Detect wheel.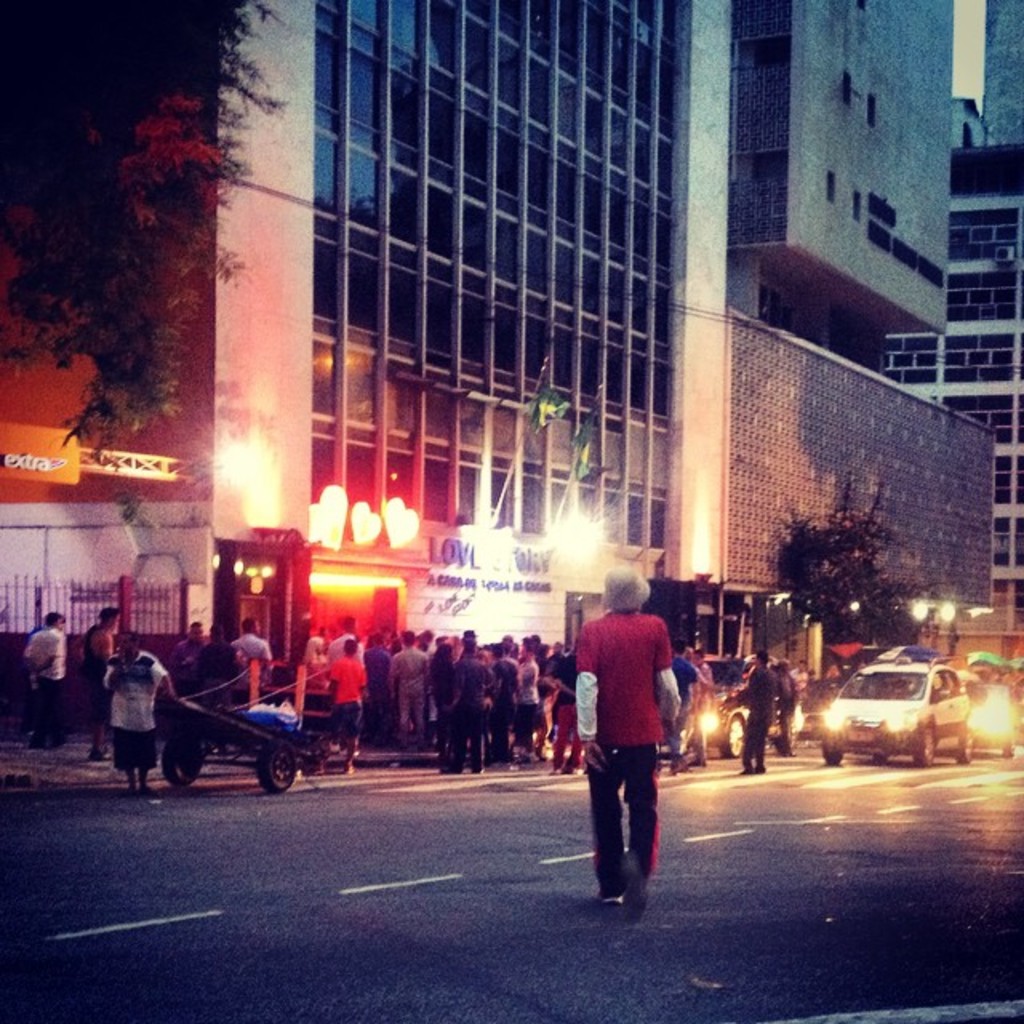
Detected at {"left": 958, "top": 731, "right": 971, "bottom": 758}.
